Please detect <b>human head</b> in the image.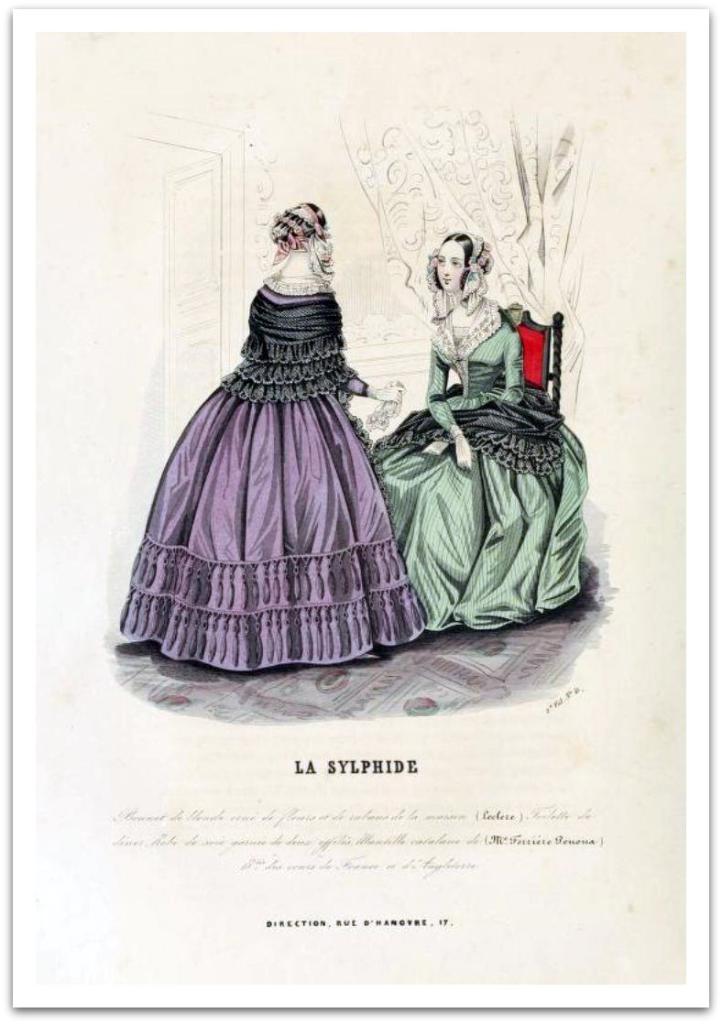
box(276, 203, 328, 264).
